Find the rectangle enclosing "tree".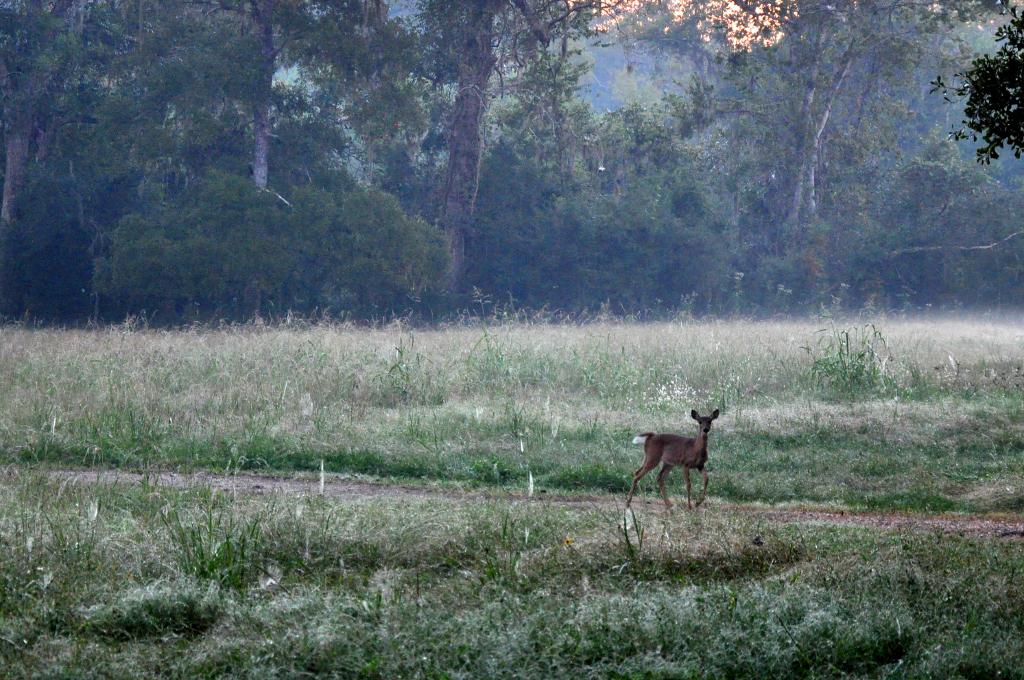
select_region(935, 23, 1021, 194).
